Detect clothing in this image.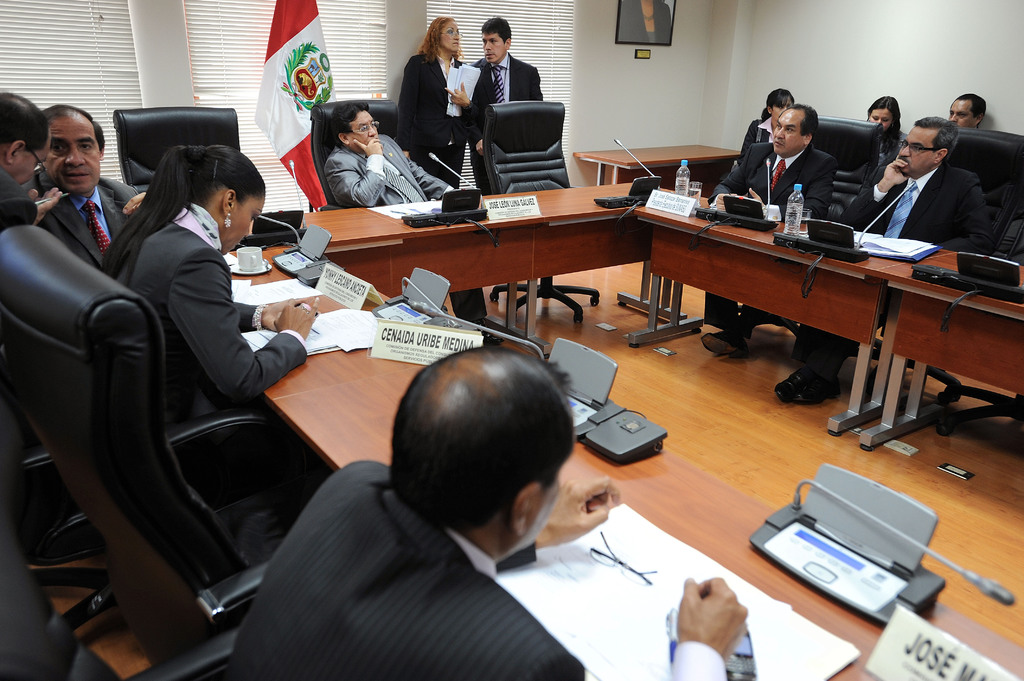
Detection: [x1=324, y1=139, x2=490, y2=325].
